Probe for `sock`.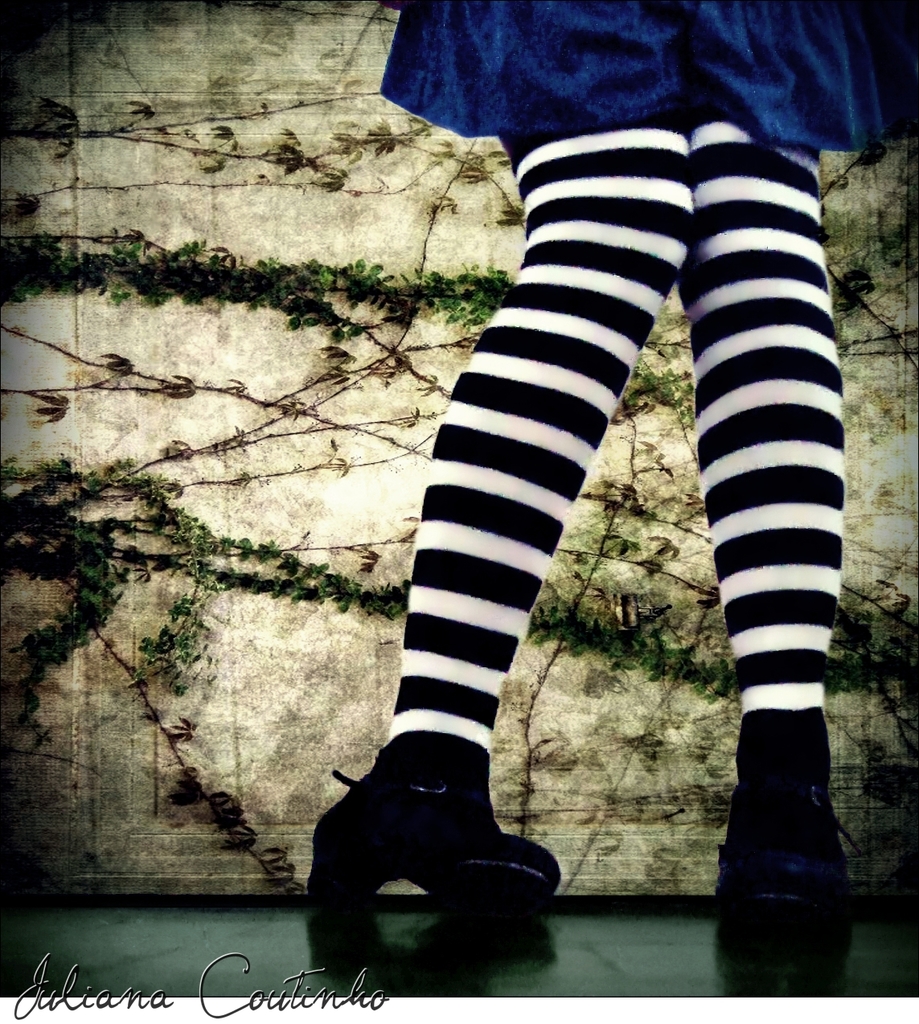
Probe result: crop(674, 115, 844, 708).
